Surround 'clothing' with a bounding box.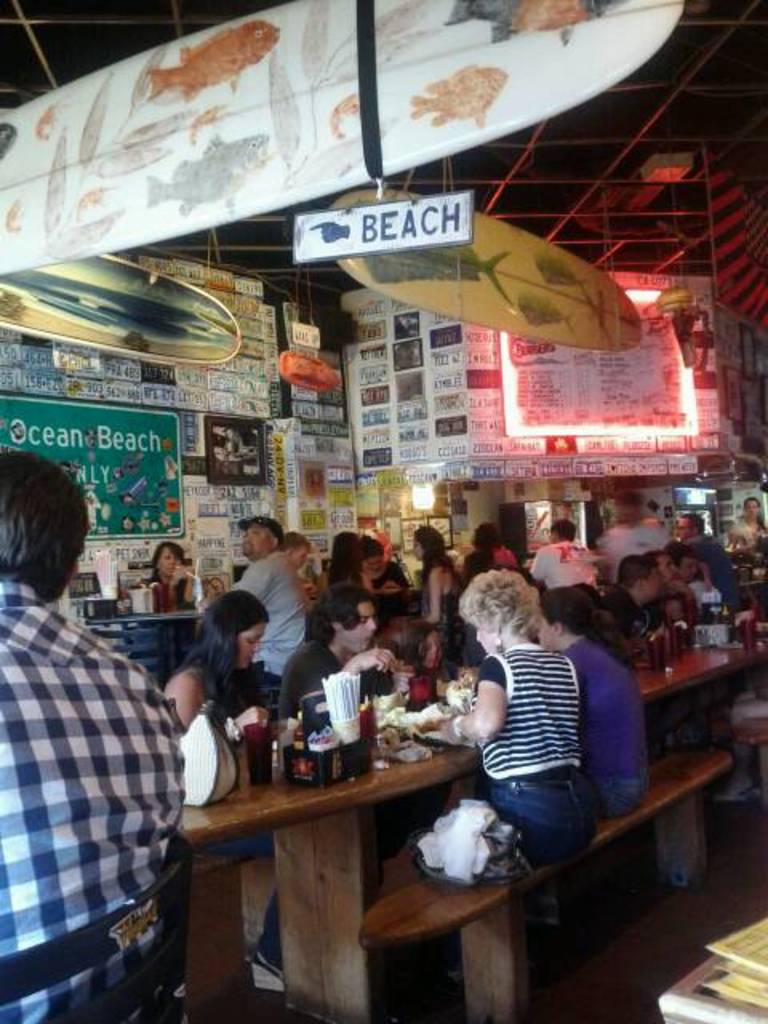
10 522 210 1023.
